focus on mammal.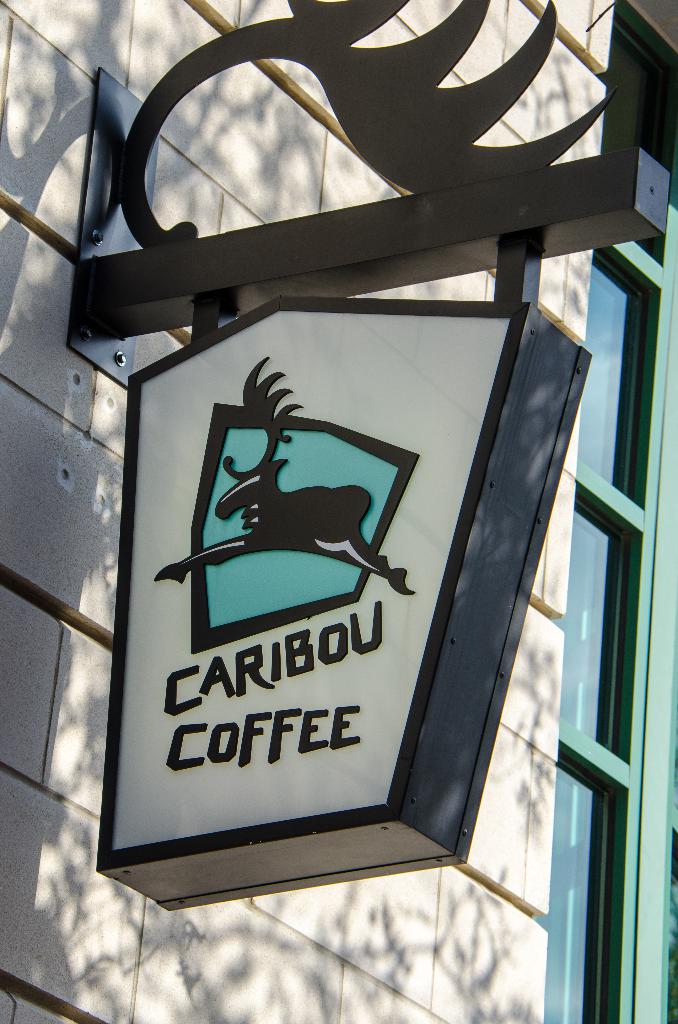
Focused at (120,351,451,635).
